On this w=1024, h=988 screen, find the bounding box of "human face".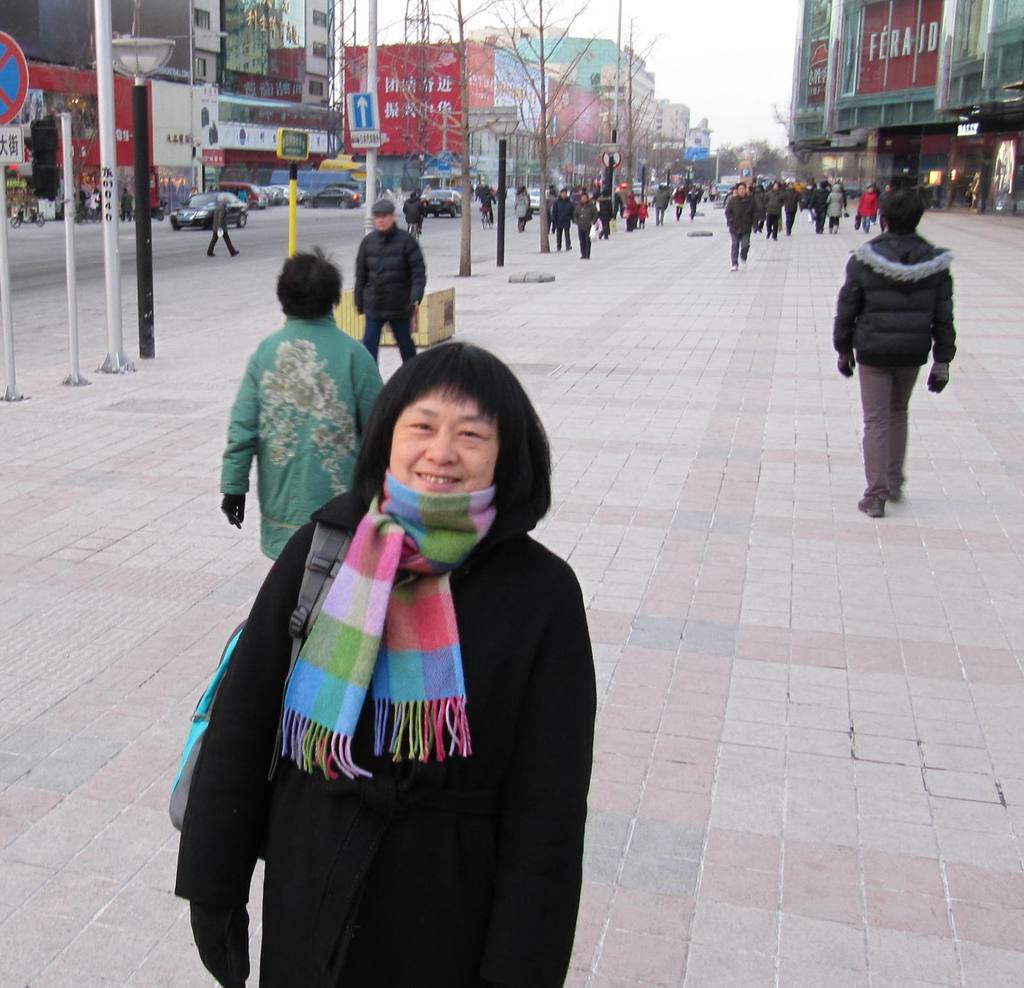
Bounding box: (x1=372, y1=207, x2=392, y2=232).
